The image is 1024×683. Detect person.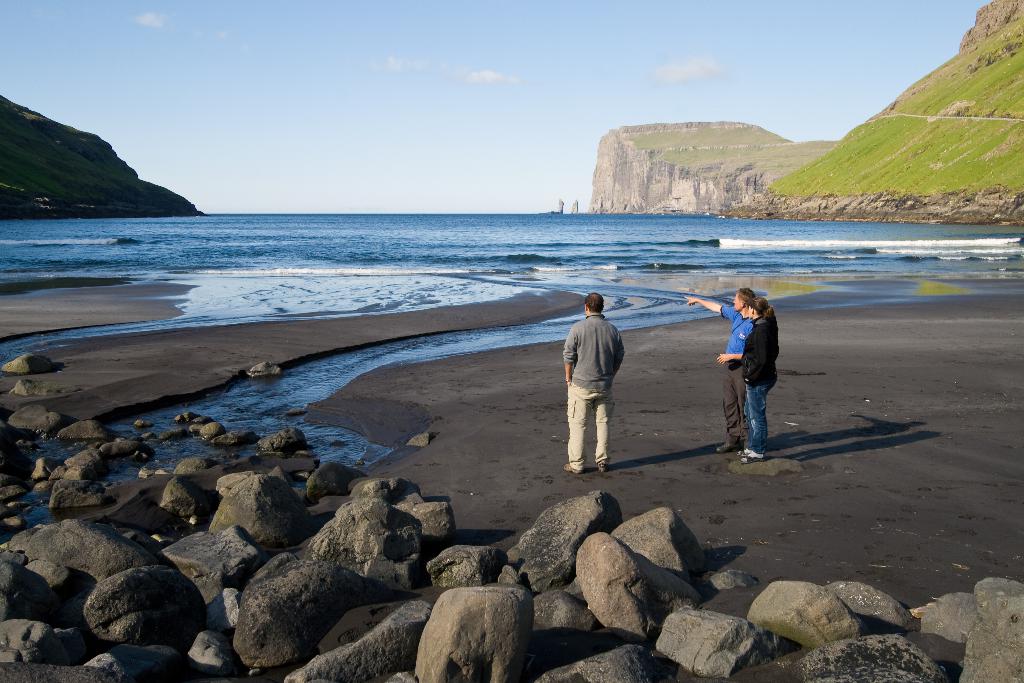
Detection: 740:299:781:459.
